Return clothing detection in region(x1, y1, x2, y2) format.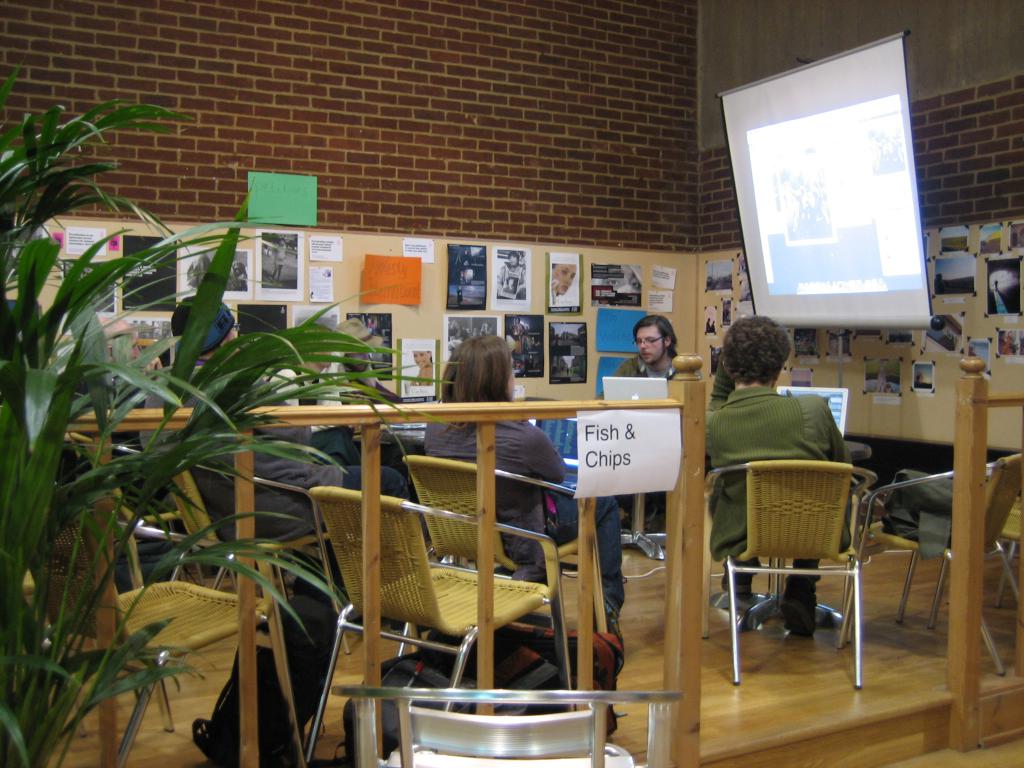
region(594, 350, 681, 527).
